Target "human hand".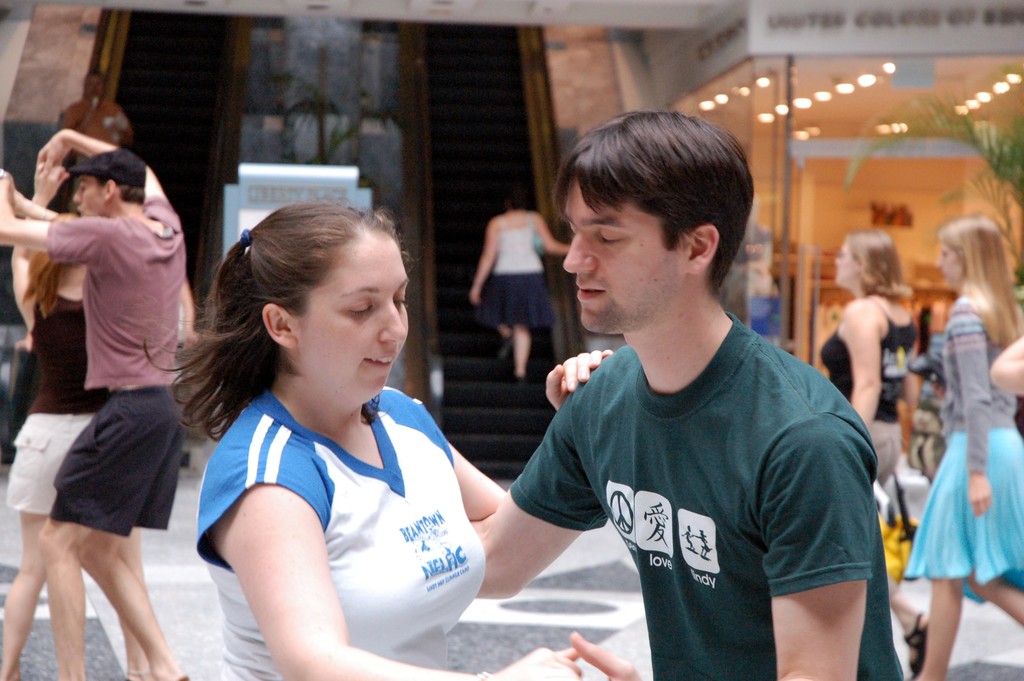
Target region: region(33, 133, 68, 181).
